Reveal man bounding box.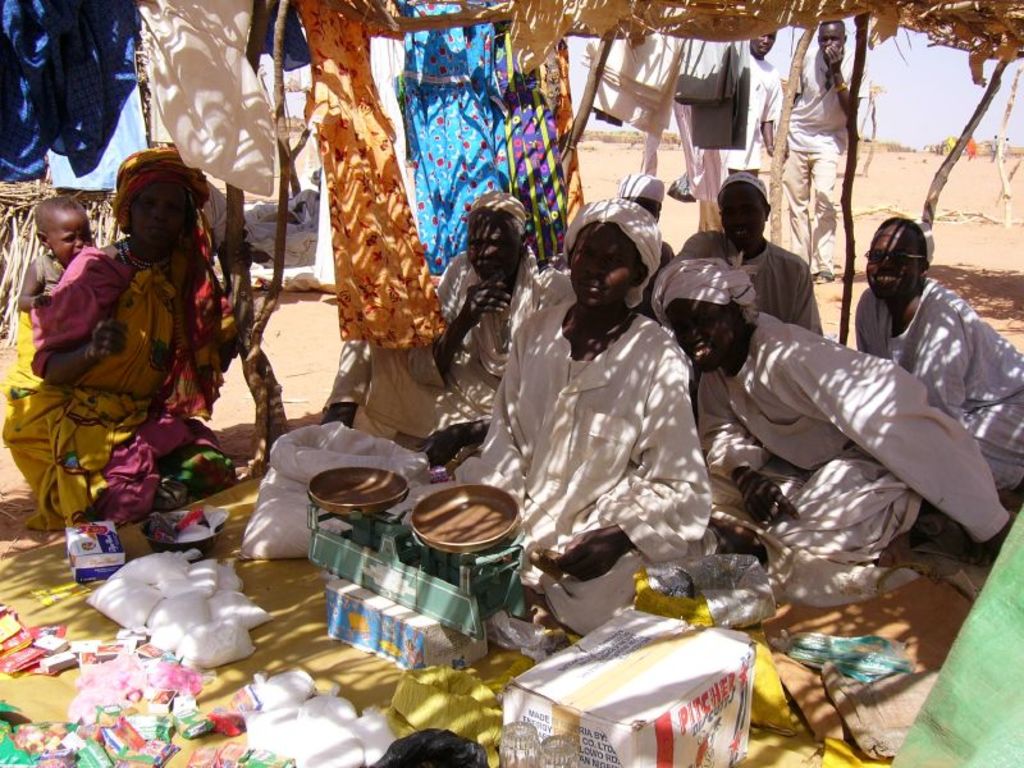
Revealed: [left=554, top=174, right=686, bottom=351].
